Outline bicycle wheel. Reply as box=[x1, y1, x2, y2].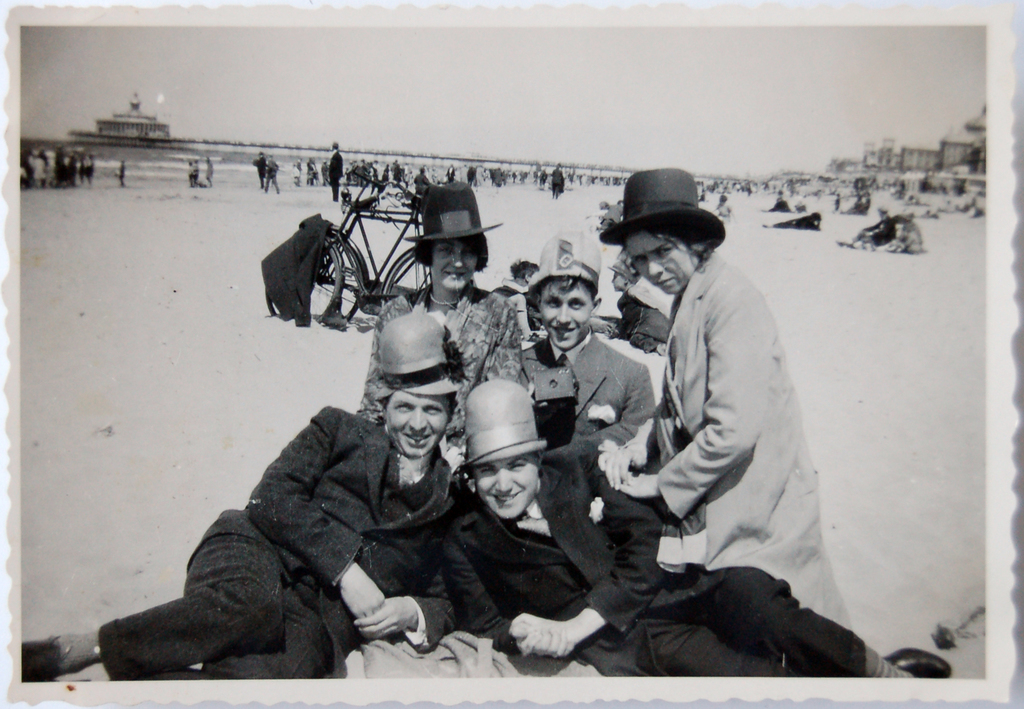
box=[305, 243, 344, 318].
